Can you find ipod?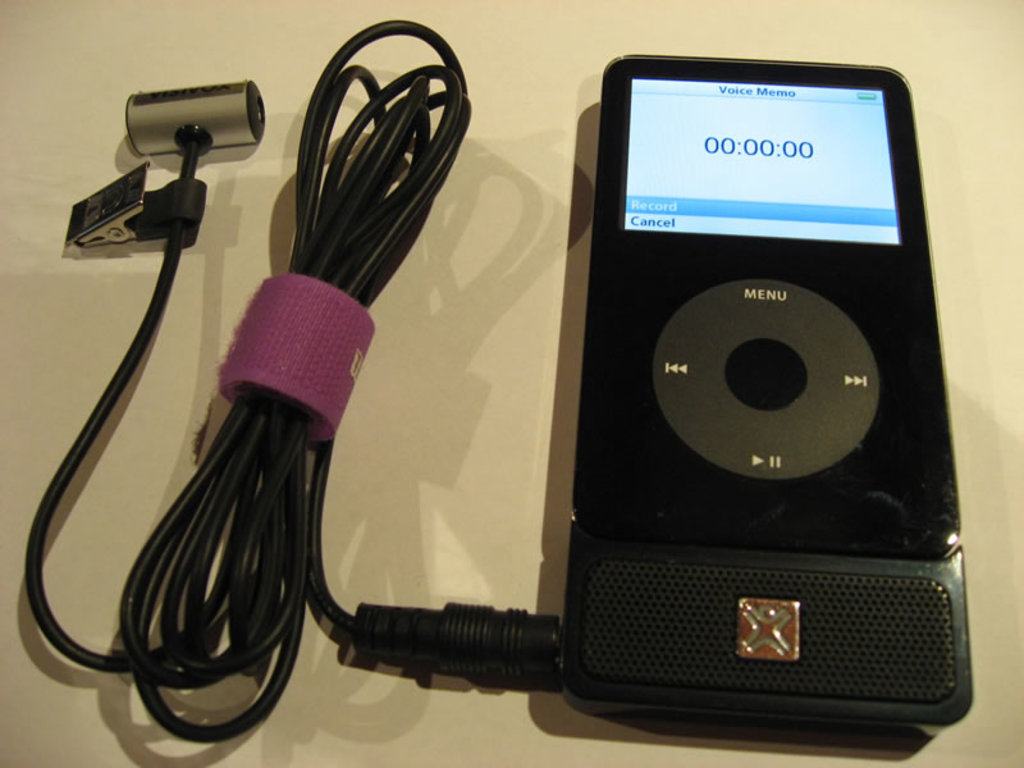
Yes, bounding box: (558,55,968,740).
